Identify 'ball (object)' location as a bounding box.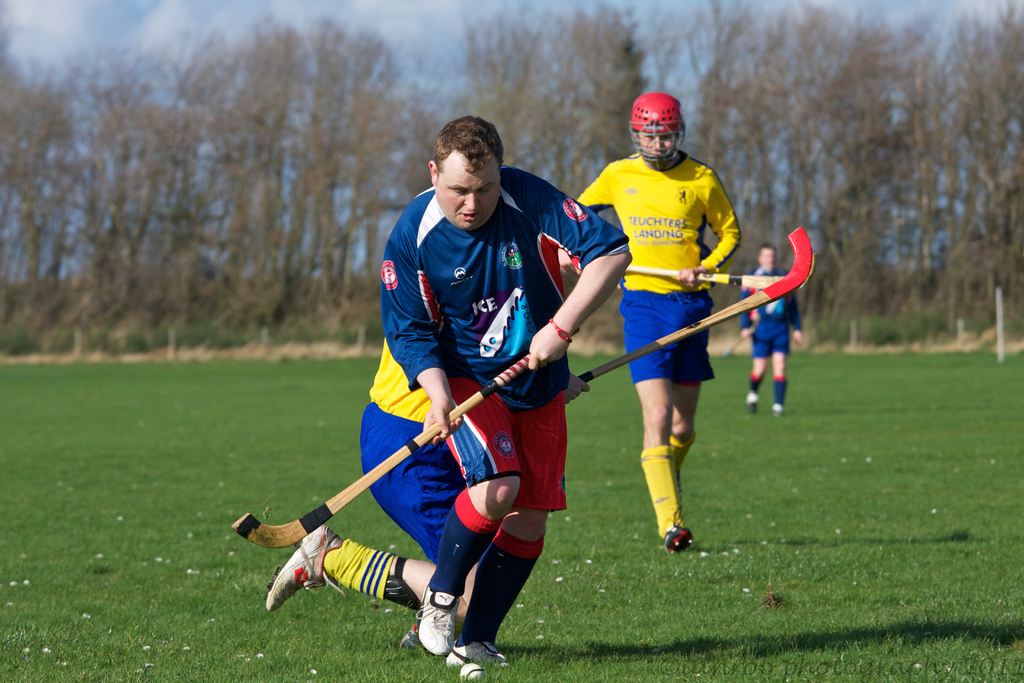
457:663:483:682.
